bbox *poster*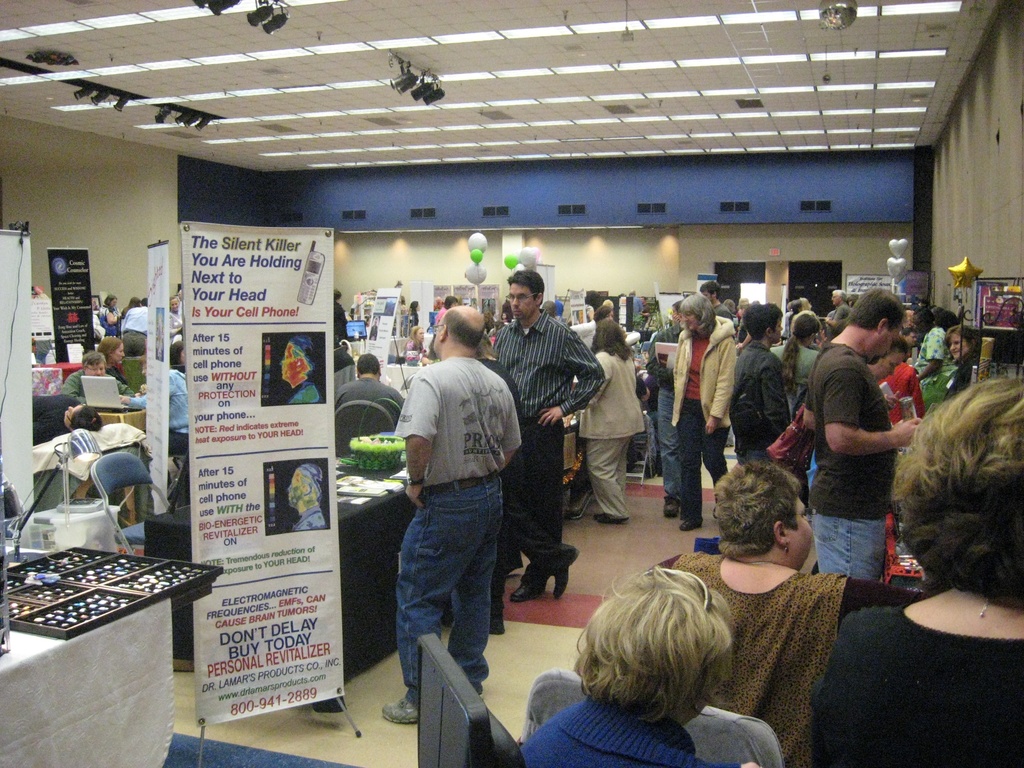
box(182, 223, 342, 726)
